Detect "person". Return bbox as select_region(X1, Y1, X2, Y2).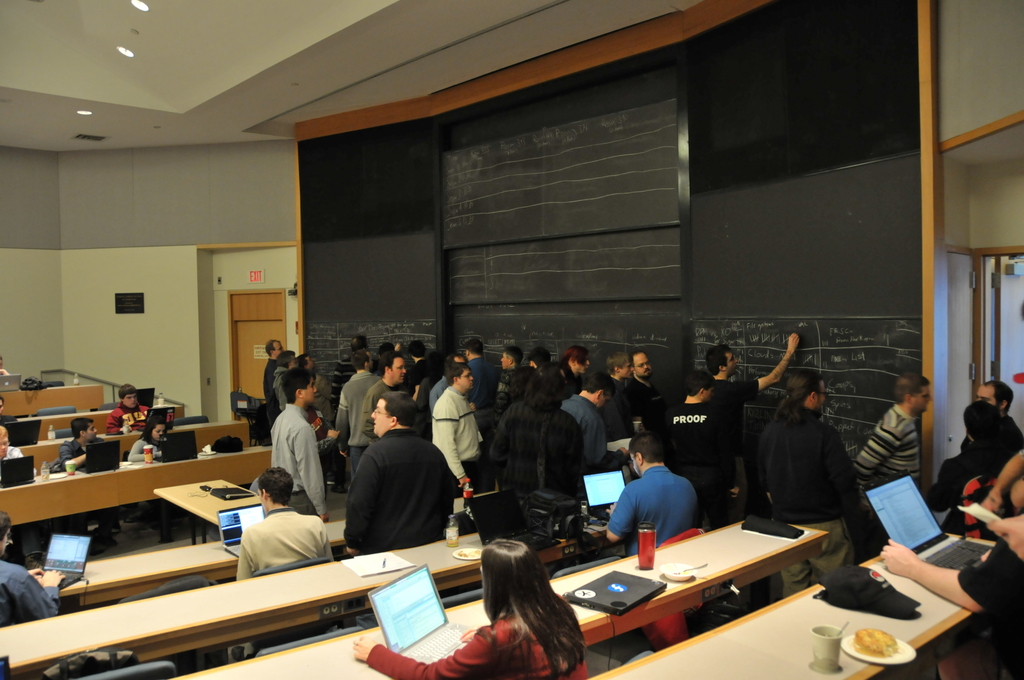
select_region(129, 414, 163, 462).
